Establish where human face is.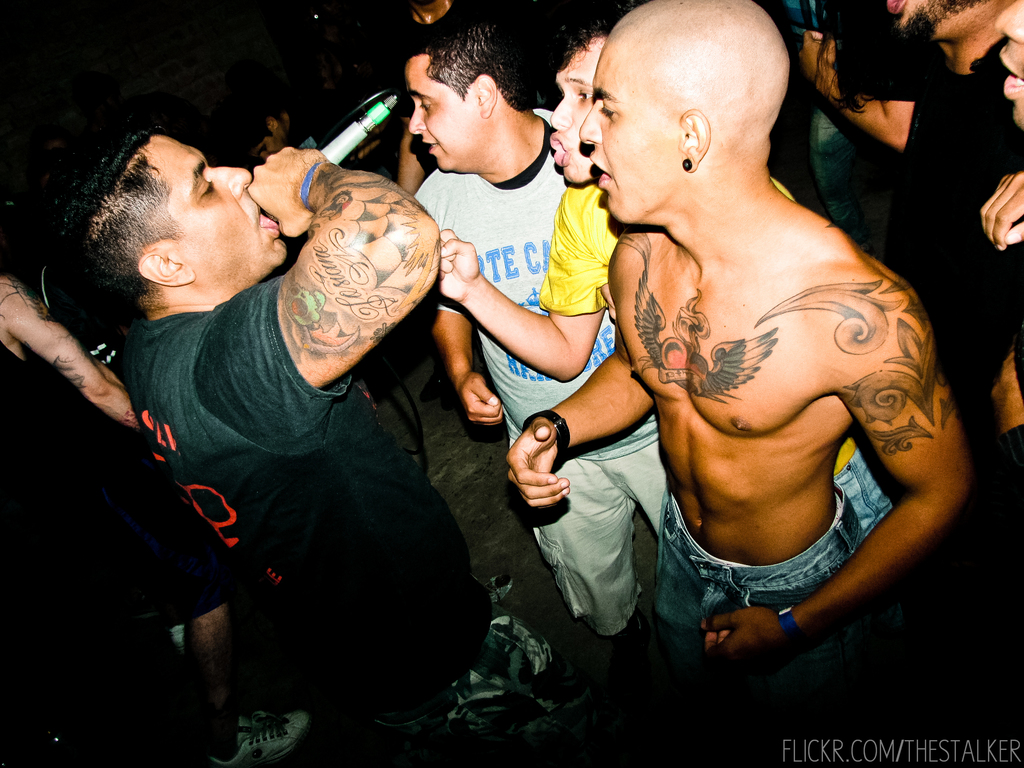
Established at (584,48,683,224).
